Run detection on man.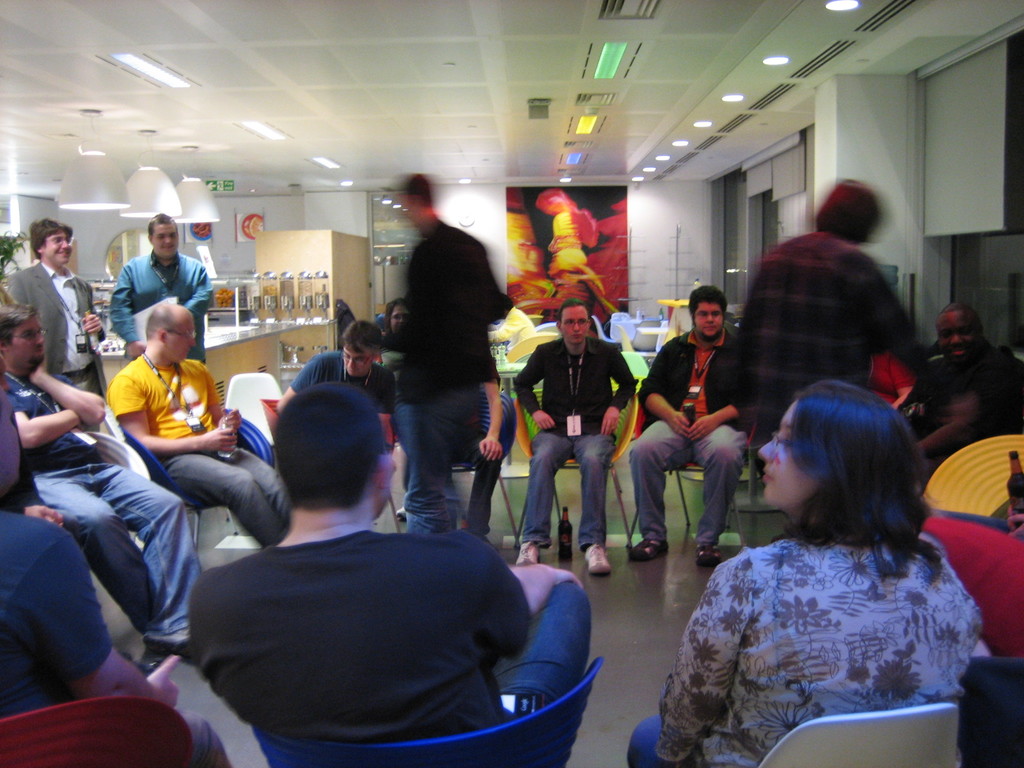
Result: detection(513, 300, 636, 576).
